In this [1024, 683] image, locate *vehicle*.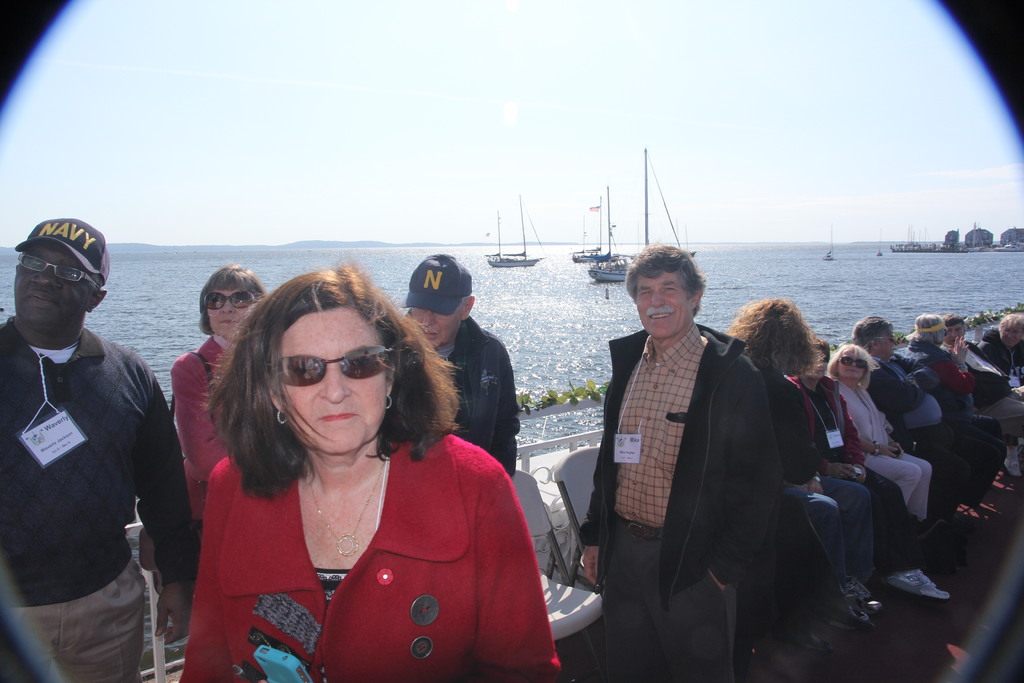
Bounding box: bbox=[567, 189, 617, 263].
